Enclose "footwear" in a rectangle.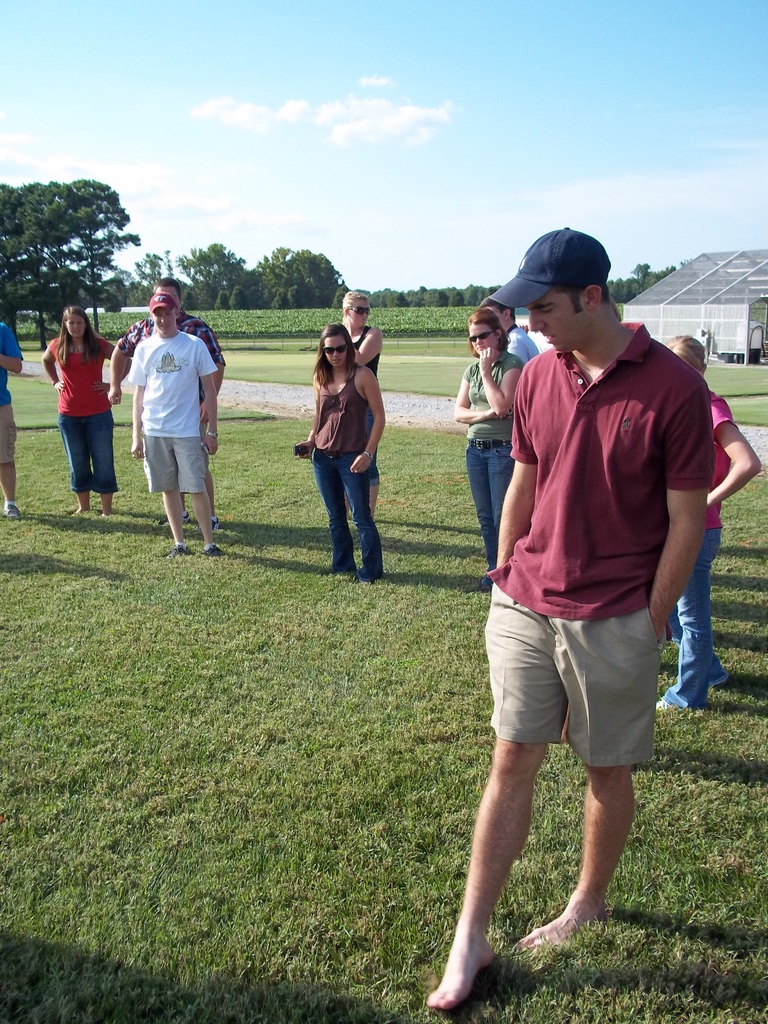
205:547:227:556.
